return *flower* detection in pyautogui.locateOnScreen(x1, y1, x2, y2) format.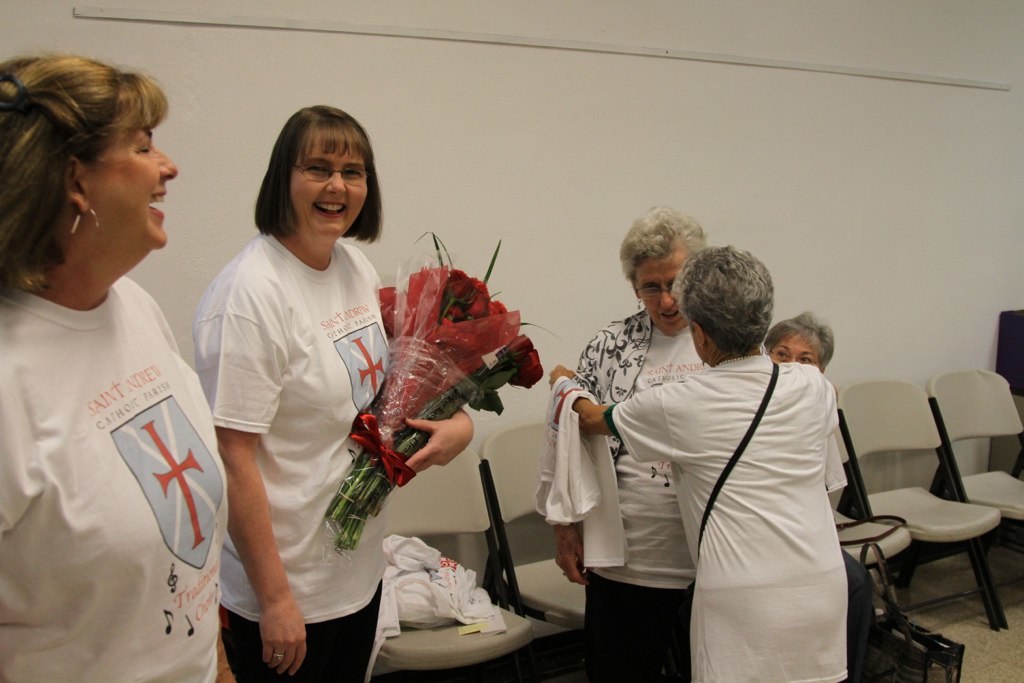
pyautogui.locateOnScreen(464, 281, 489, 319).
